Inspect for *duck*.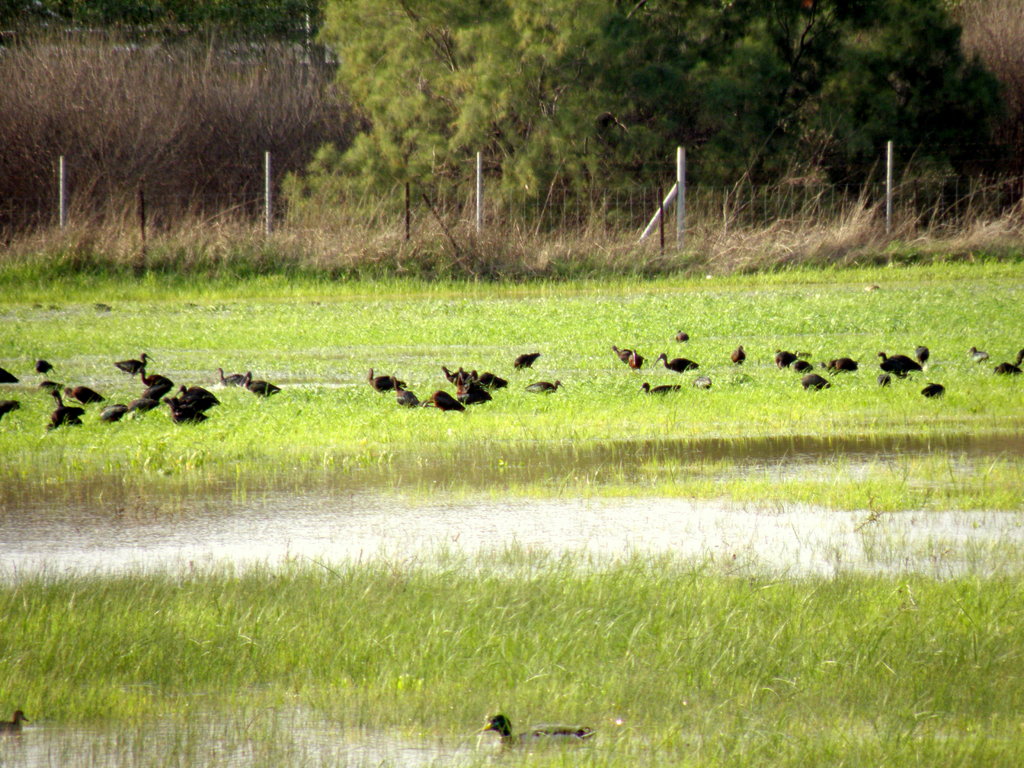
Inspection: crop(968, 337, 991, 368).
